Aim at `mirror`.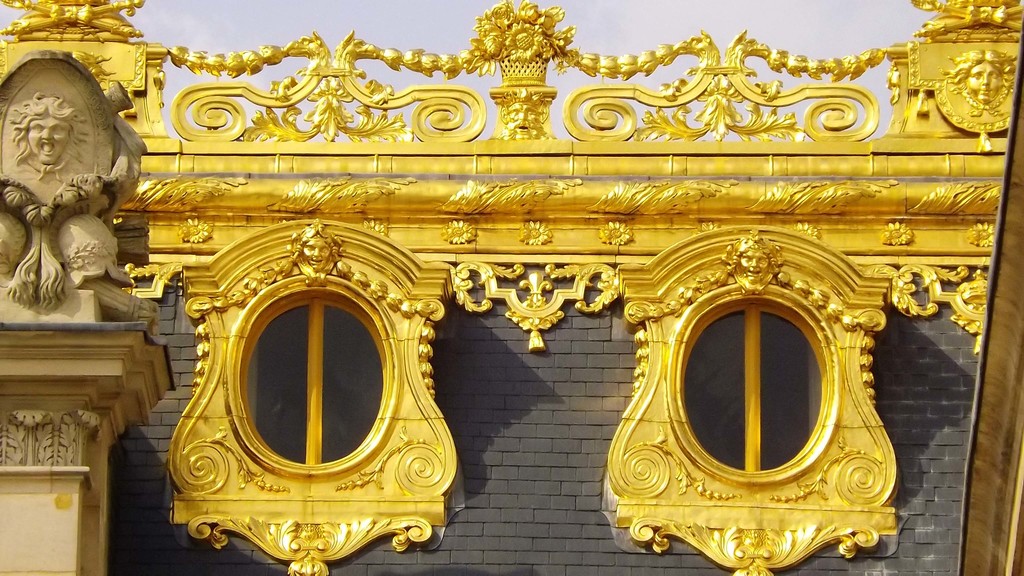
Aimed at [320, 305, 383, 465].
